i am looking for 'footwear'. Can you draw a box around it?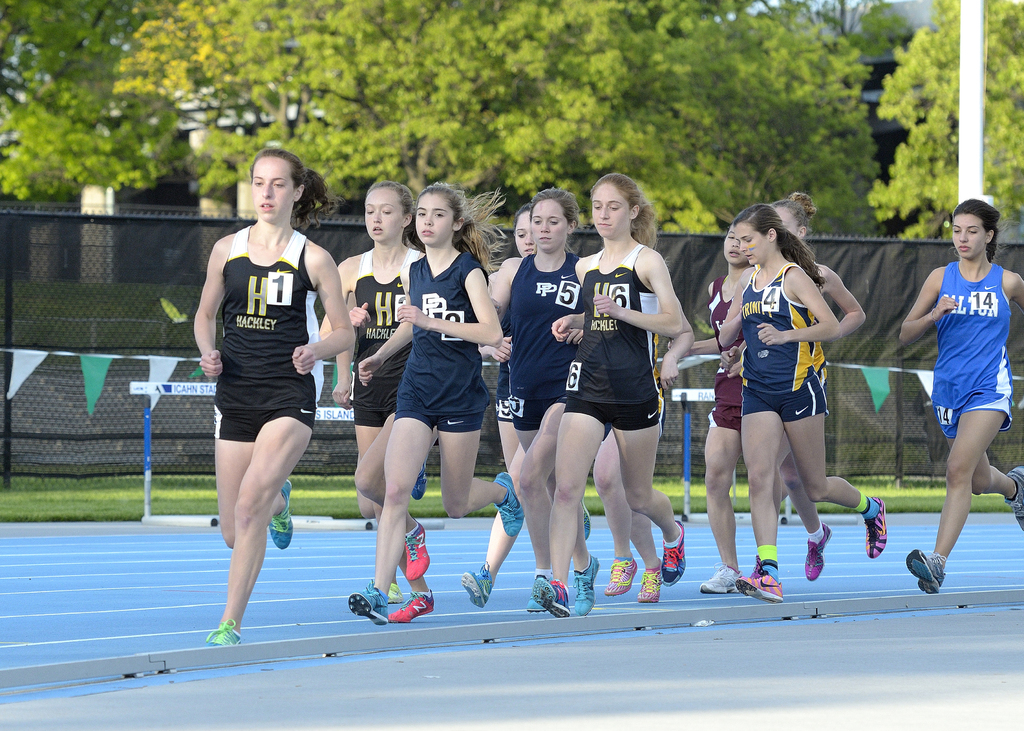
Sure, the bounding box is bbox=(604, 553, 640, 594).
